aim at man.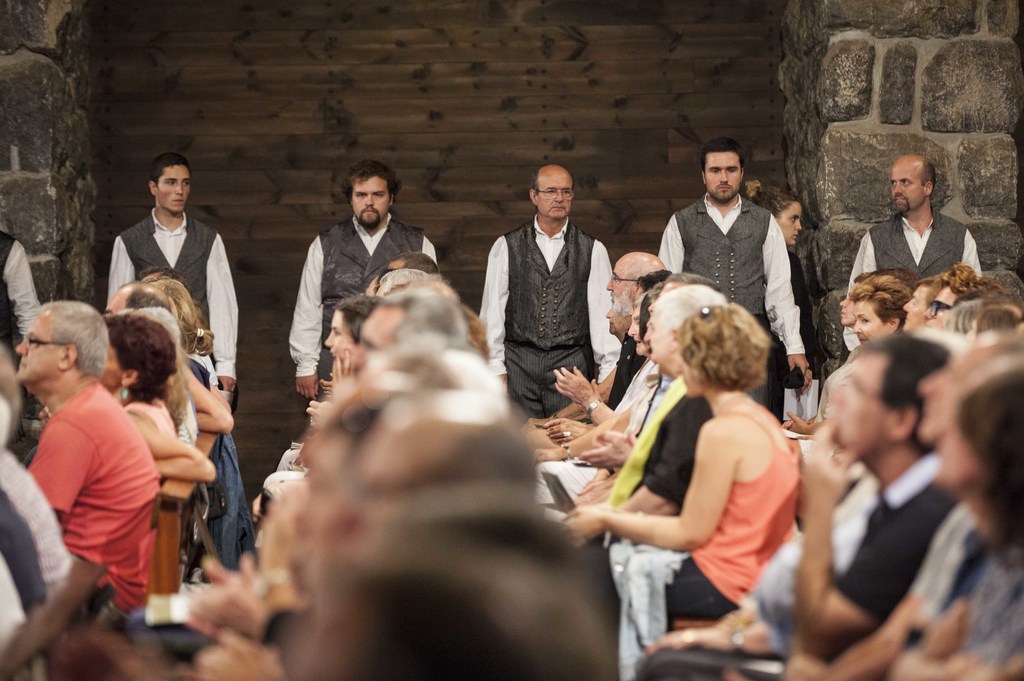
Aimed at 840/155/981/356.
